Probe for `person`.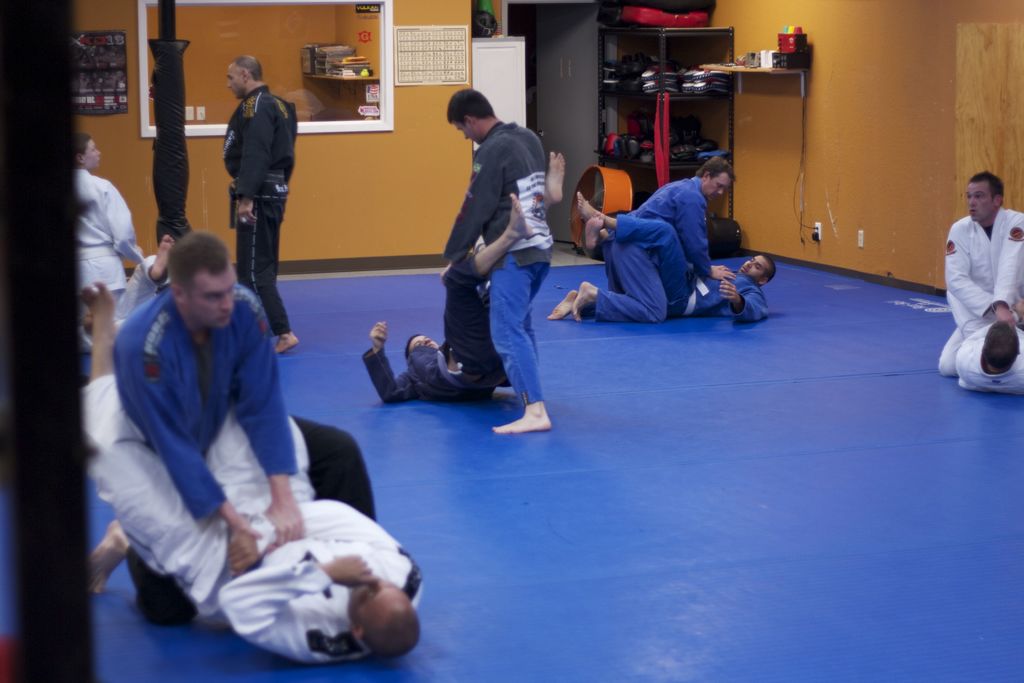
Probe result: 548/158/736/320.
